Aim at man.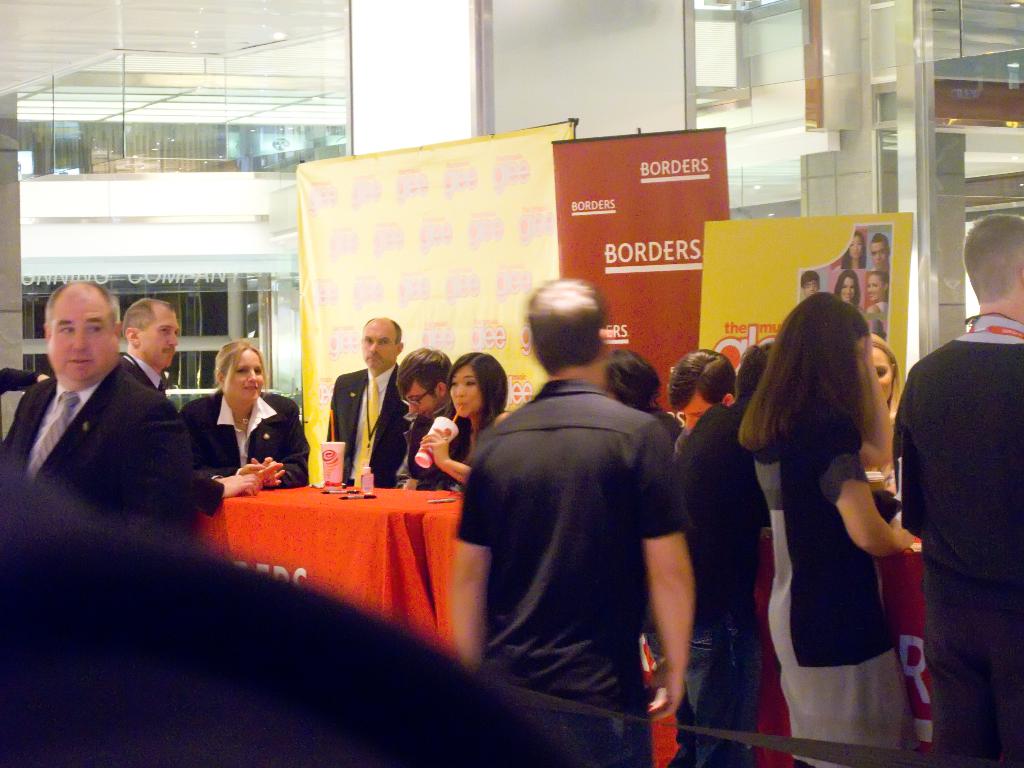
Aimed at Rect(318, 321, 408, 496).
